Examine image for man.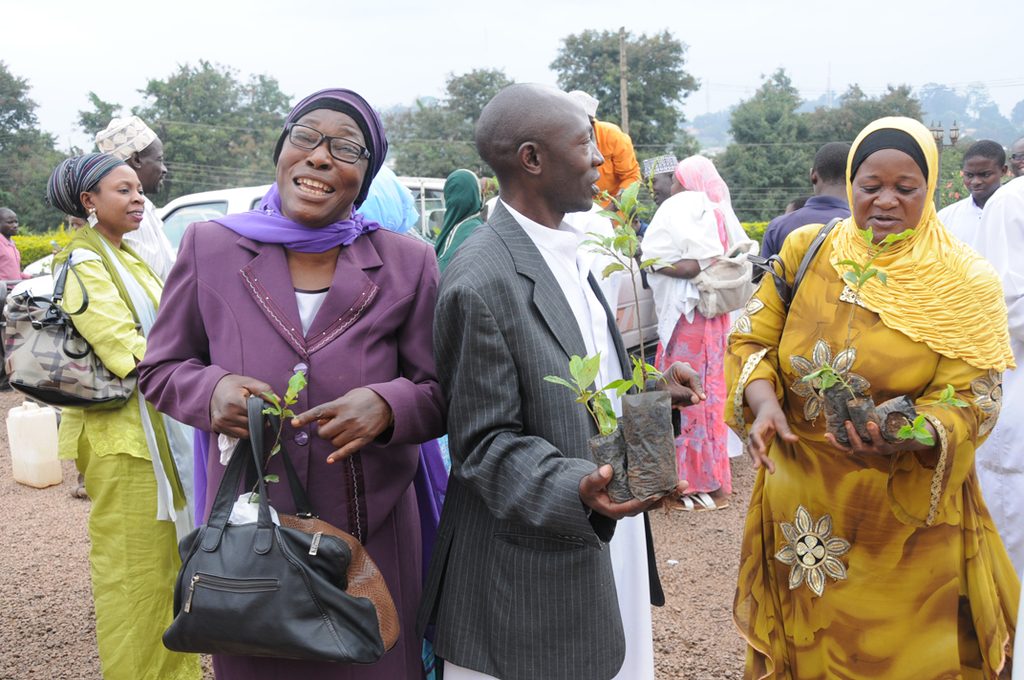
Examination result: box=[570, 88, 641, 225].
